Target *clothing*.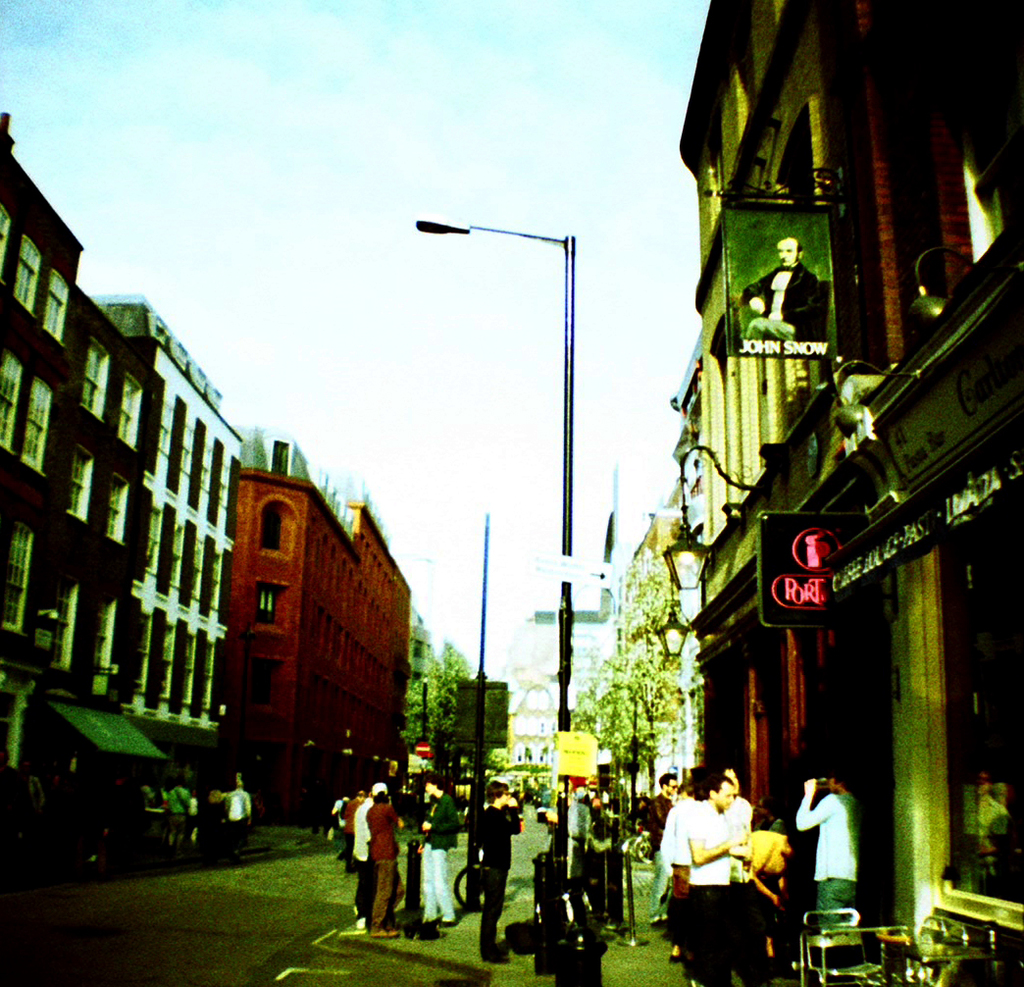
Target region: box(192, 797, 197, 843).
